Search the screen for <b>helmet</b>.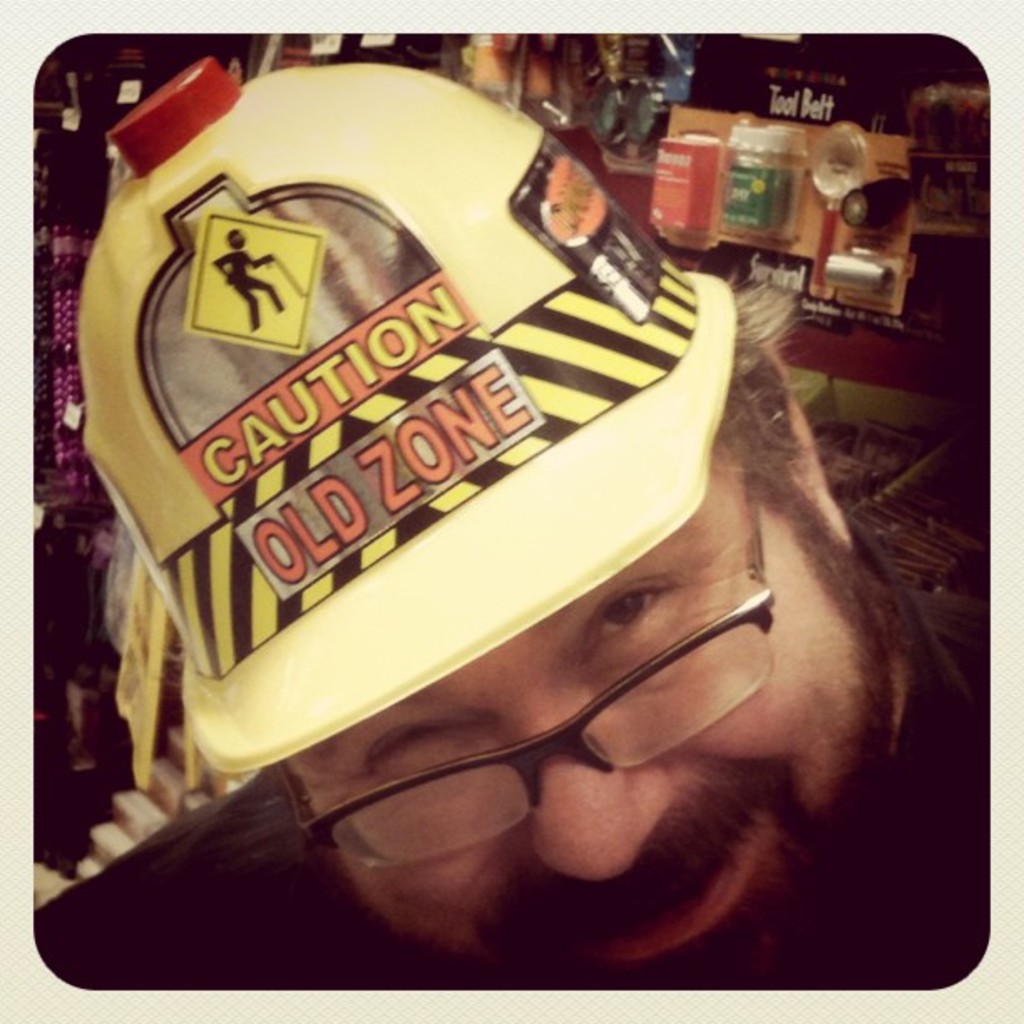
Found at left=80, top=40, right=810, bottom=892.
